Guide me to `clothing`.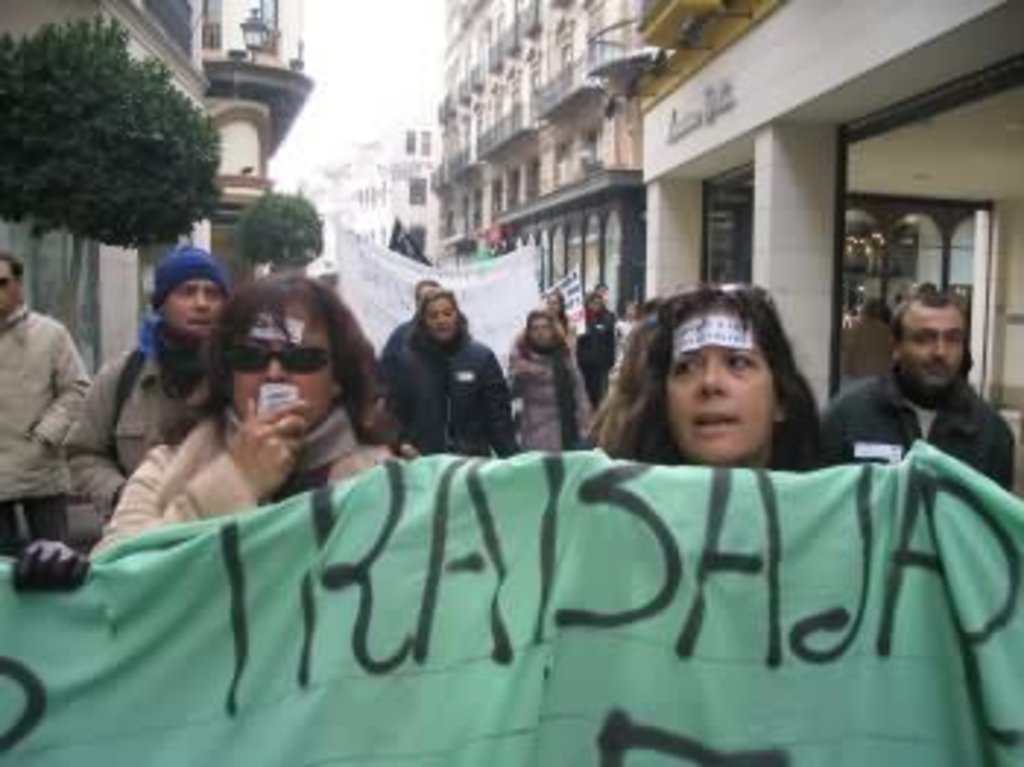
Guidance: pyautogui.locateOnScreen(82, 401, 421, 559).
